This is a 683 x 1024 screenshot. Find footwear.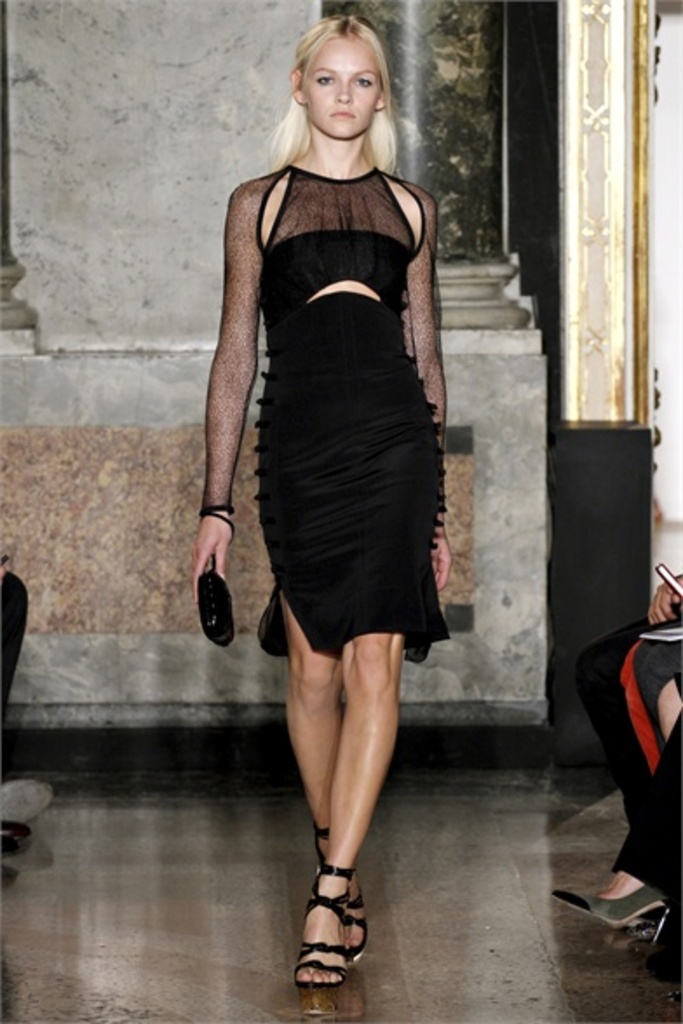
Bounding box: 0/778/52/819.
